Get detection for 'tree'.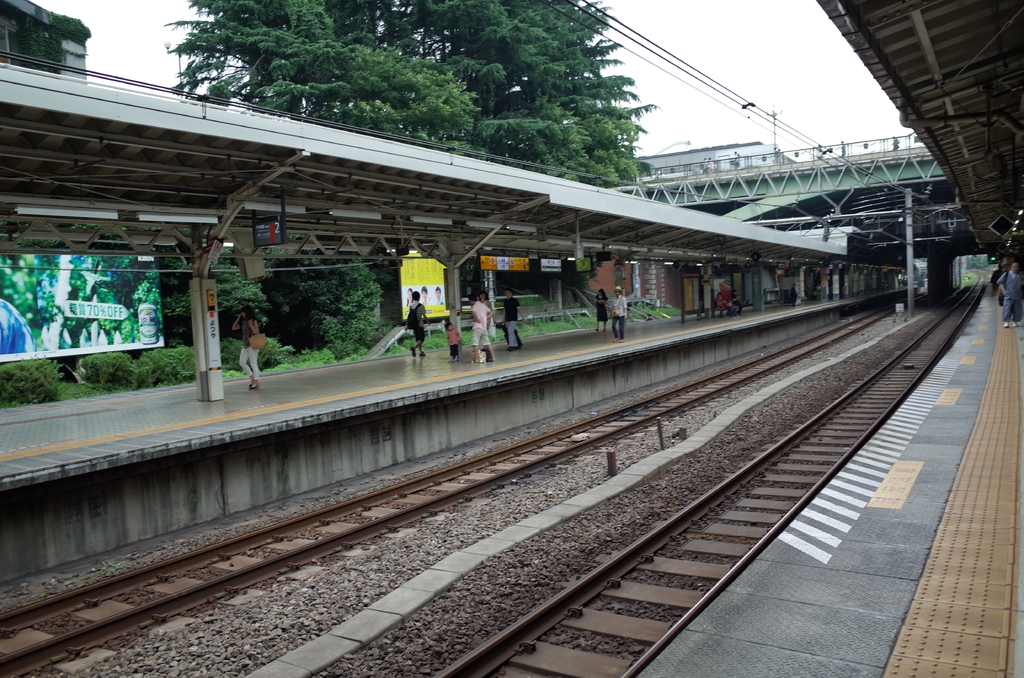
Detection: bbox(166, 0, 653, 182).
